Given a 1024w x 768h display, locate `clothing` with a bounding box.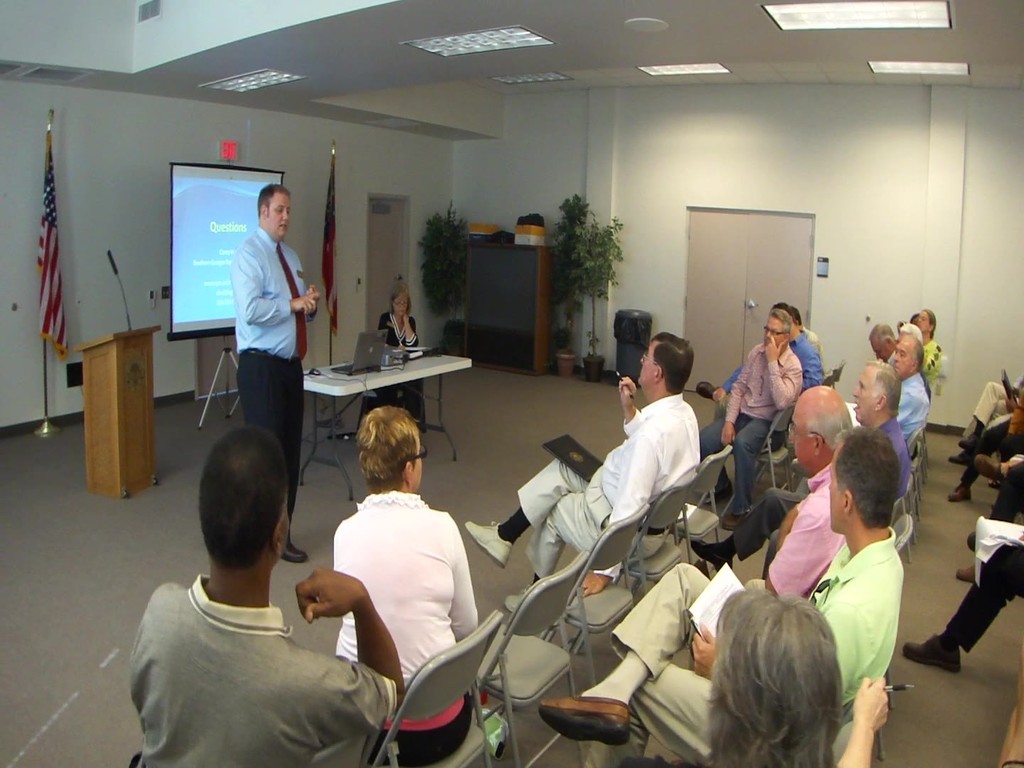
Located: Rect(335, 490, 473, 755).
